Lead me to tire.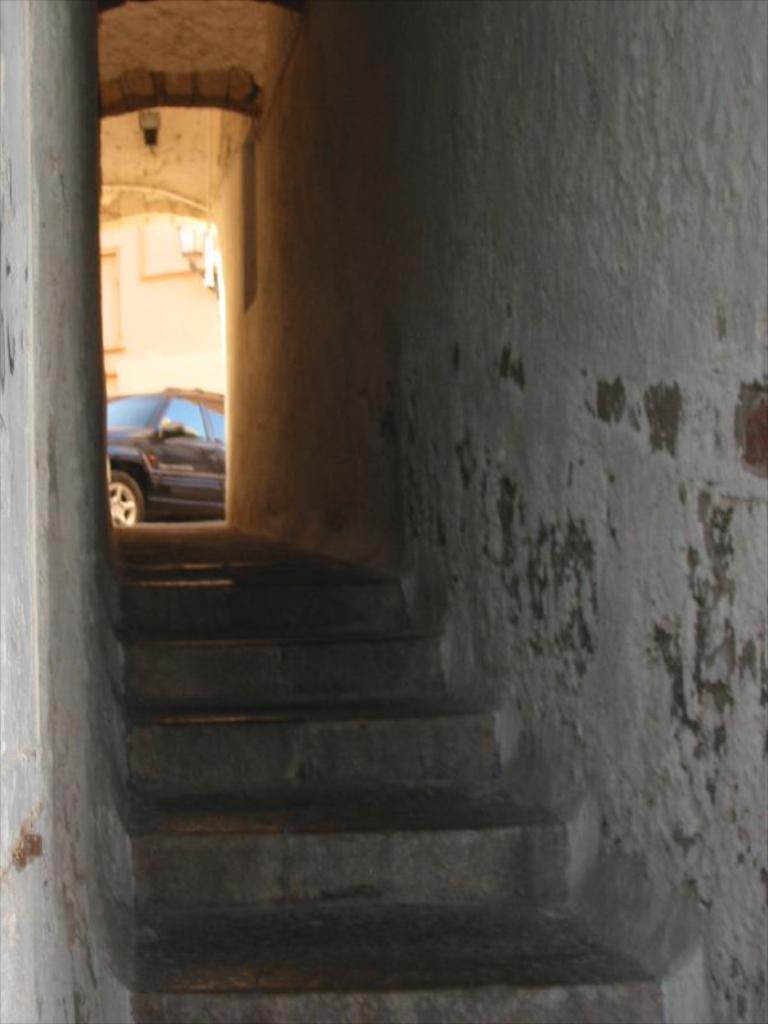
Lead to (x1=114, y1=472, x2=142, y2=540).
